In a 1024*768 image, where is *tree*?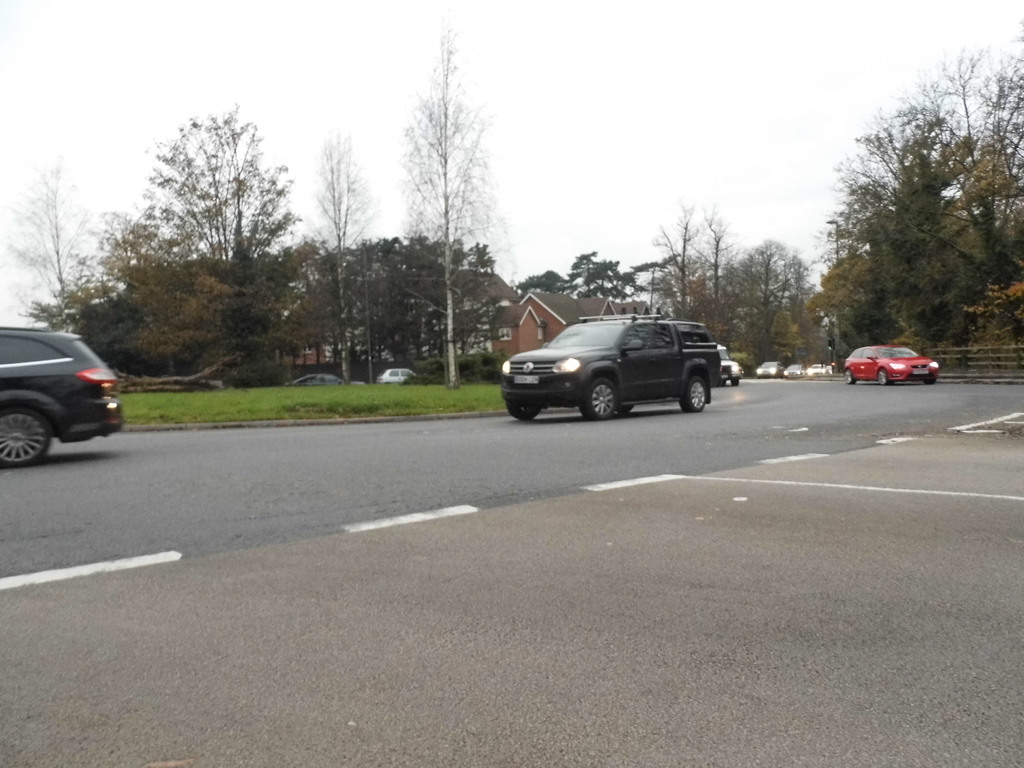
(x1=840, y1=3, x2=1023, y2=339).
